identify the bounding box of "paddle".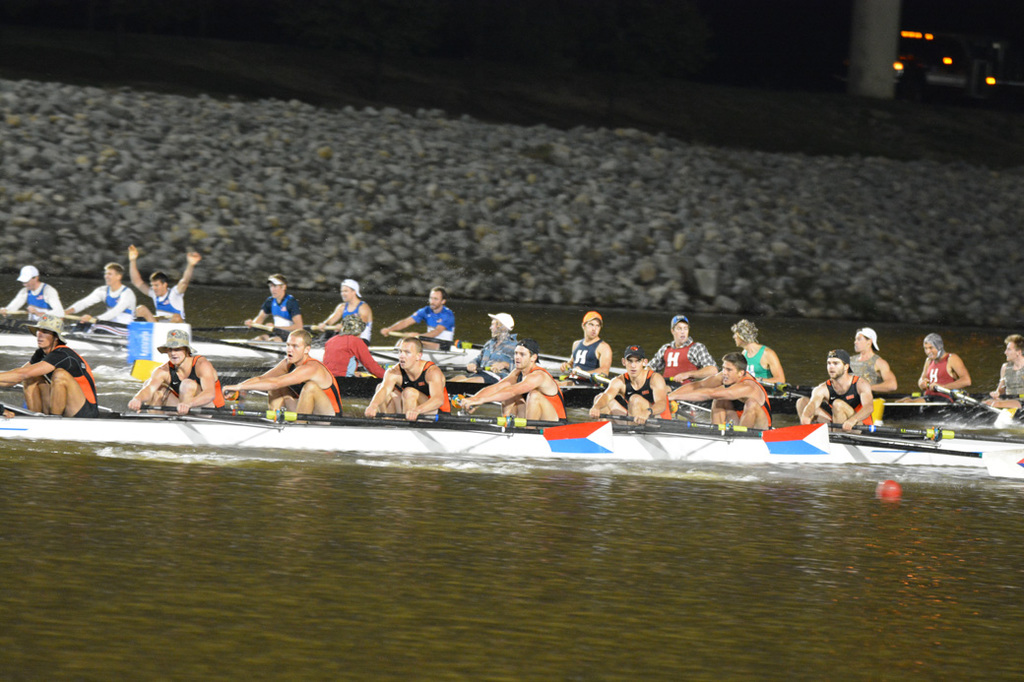
389:329:567:365.
